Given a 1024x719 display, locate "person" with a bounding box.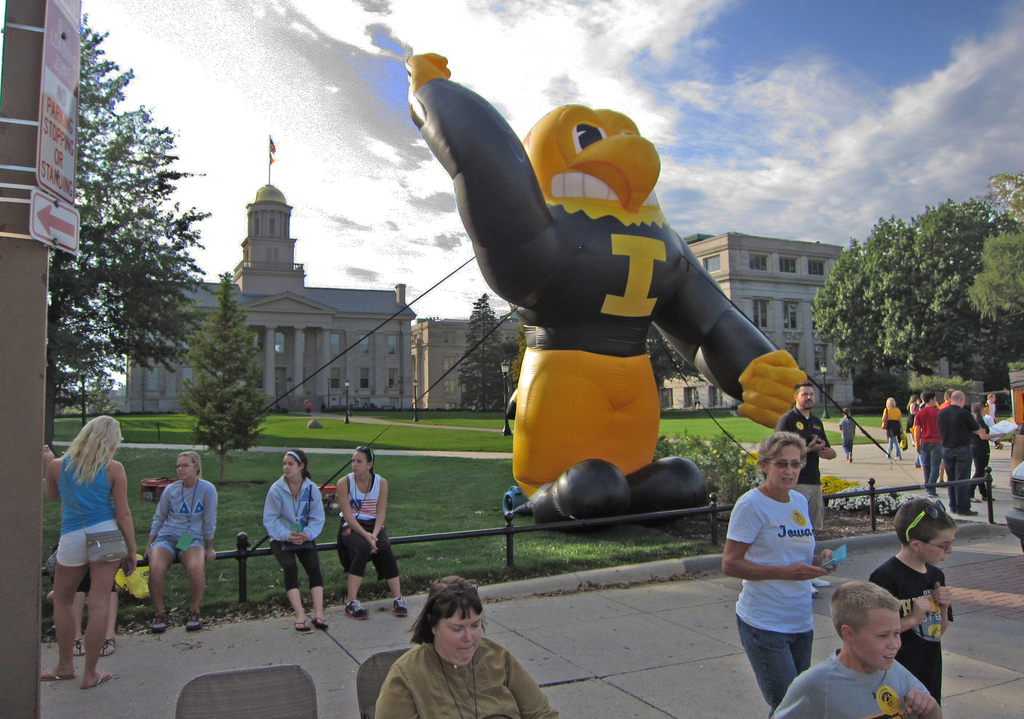
Located: x1=862, y1=485, x2=966, y2=718.
